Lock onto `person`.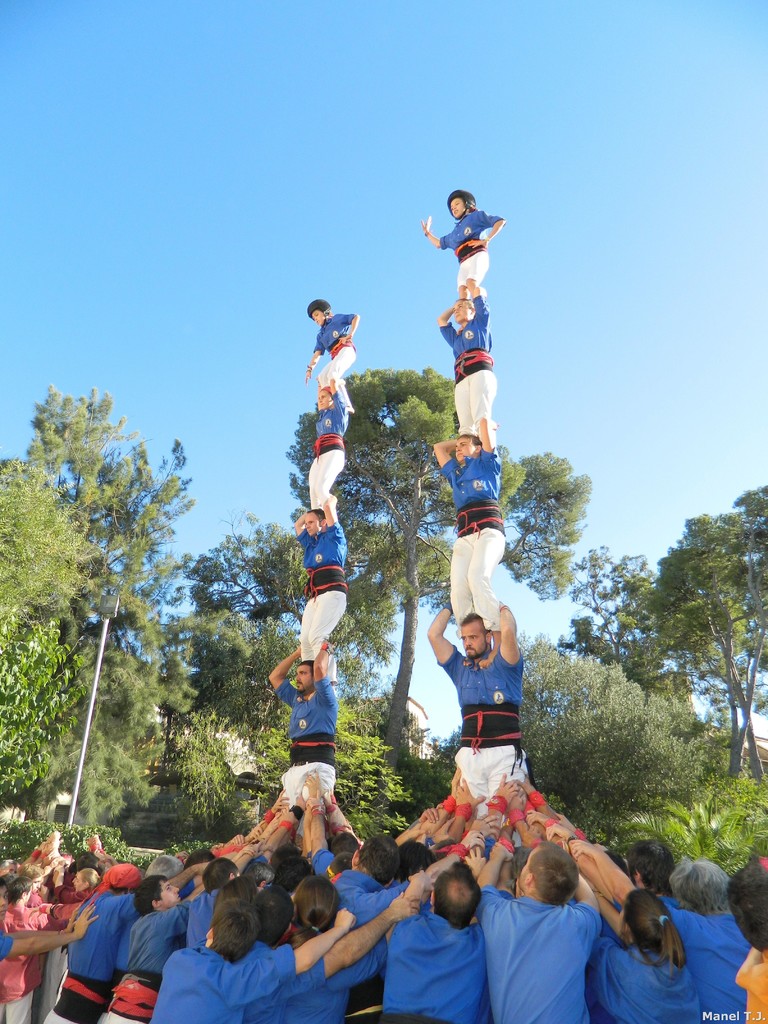
Locked: (433,424,499,630).
